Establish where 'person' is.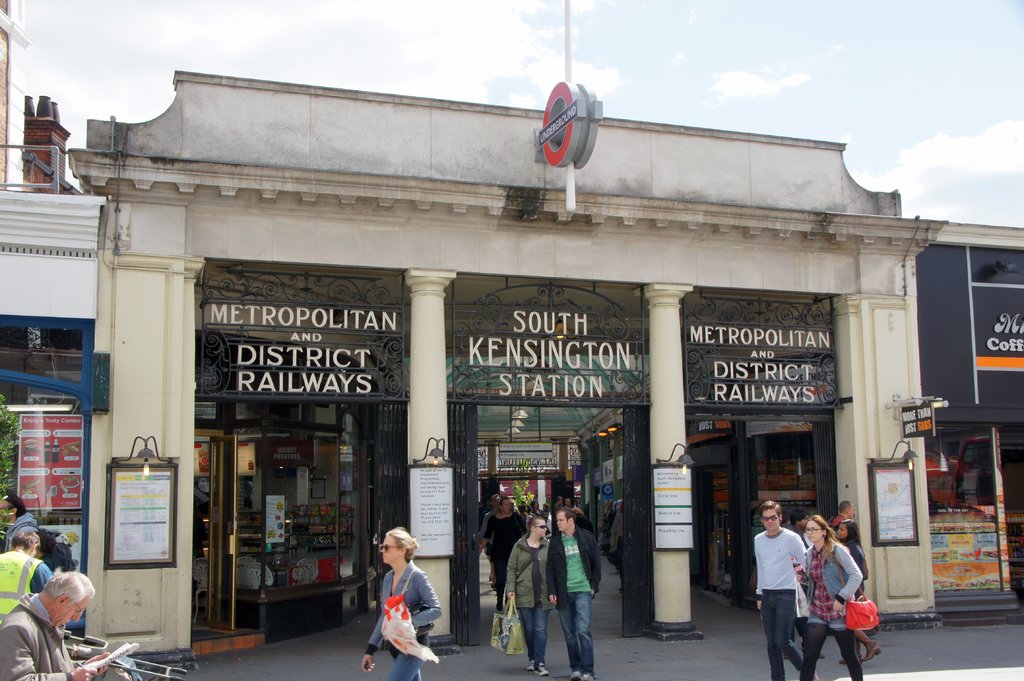
Established at crop(550, 506, 601, 680).
